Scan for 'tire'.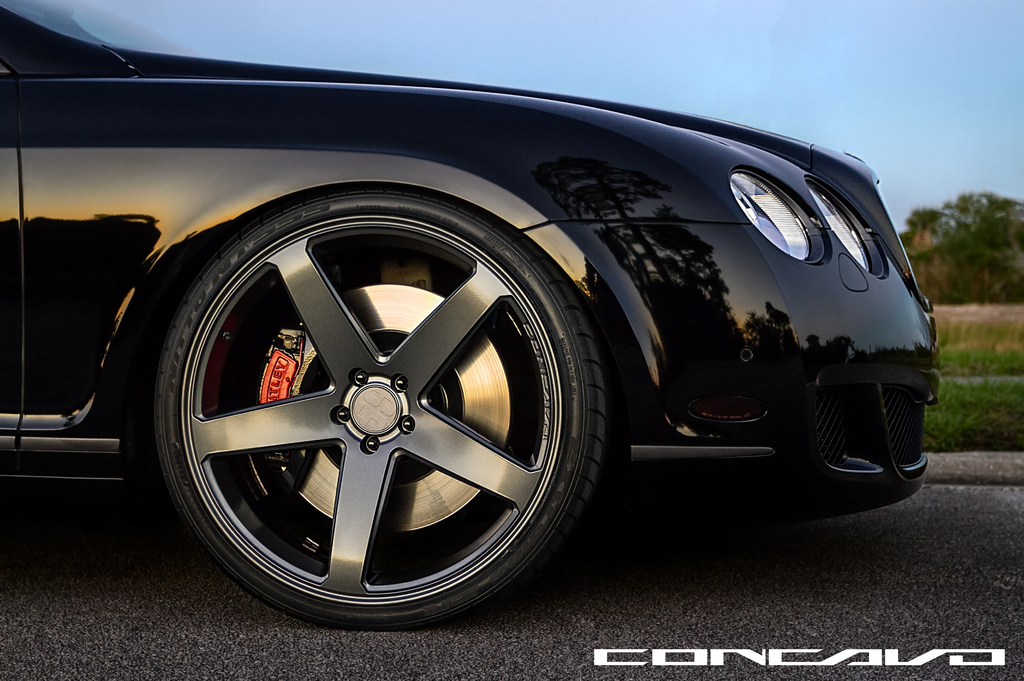
Scan result: (left=144, top=186, right=632, bottom=632).
